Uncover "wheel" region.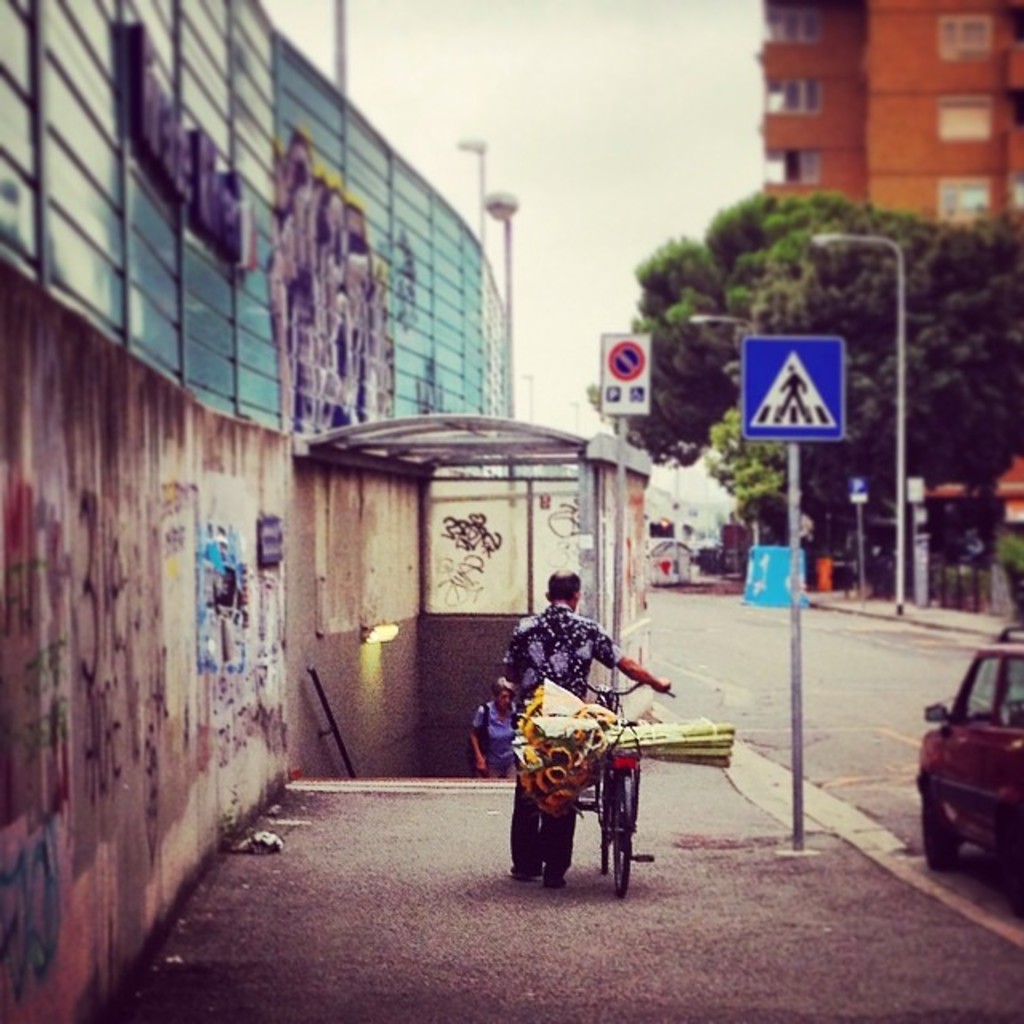
Uncovered: [922, 789, 963, 878].
